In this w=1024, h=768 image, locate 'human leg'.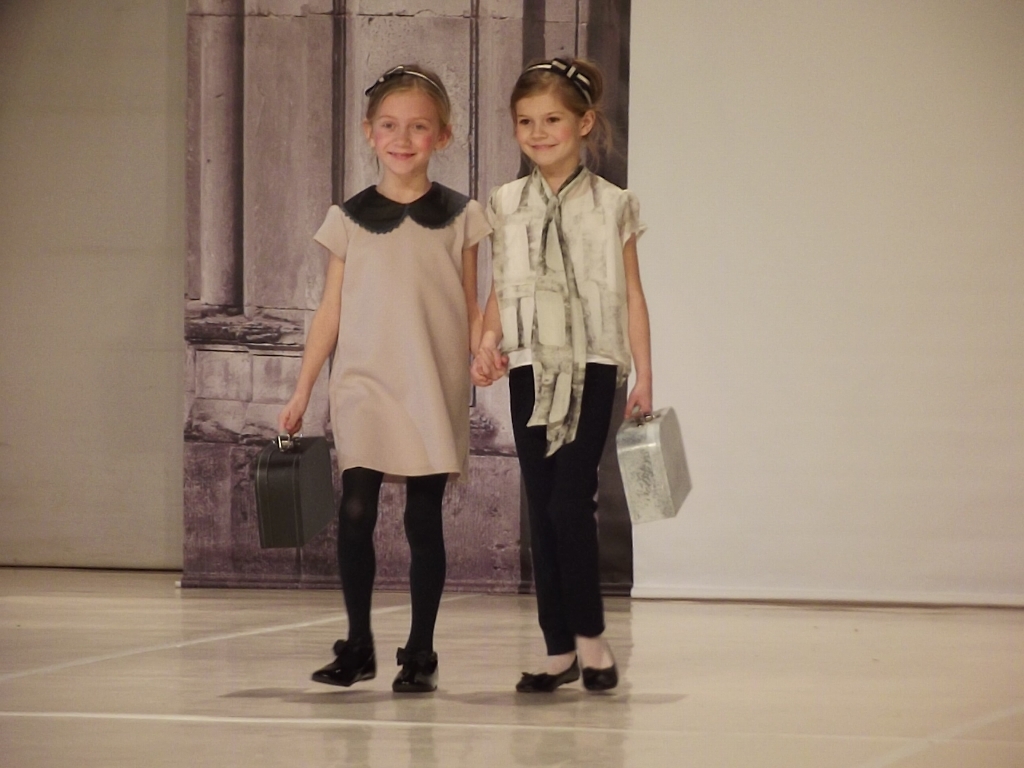
Bounding box: bbox=[555, 365, 618, 688].
